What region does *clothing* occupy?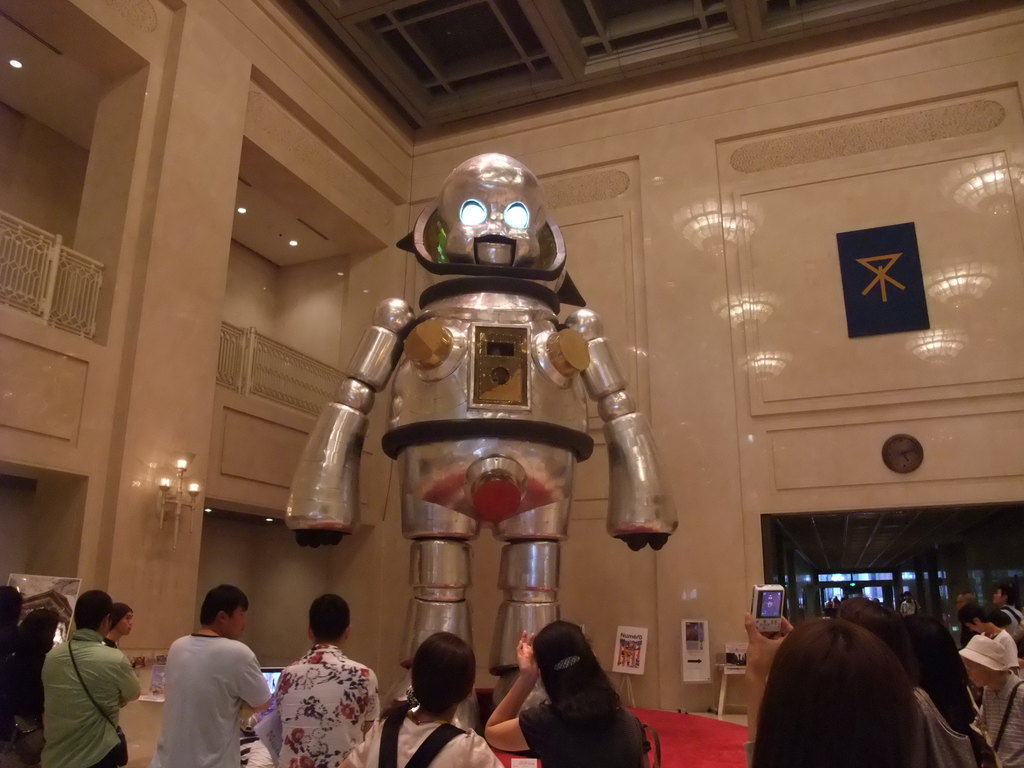
268:636:383:767.
